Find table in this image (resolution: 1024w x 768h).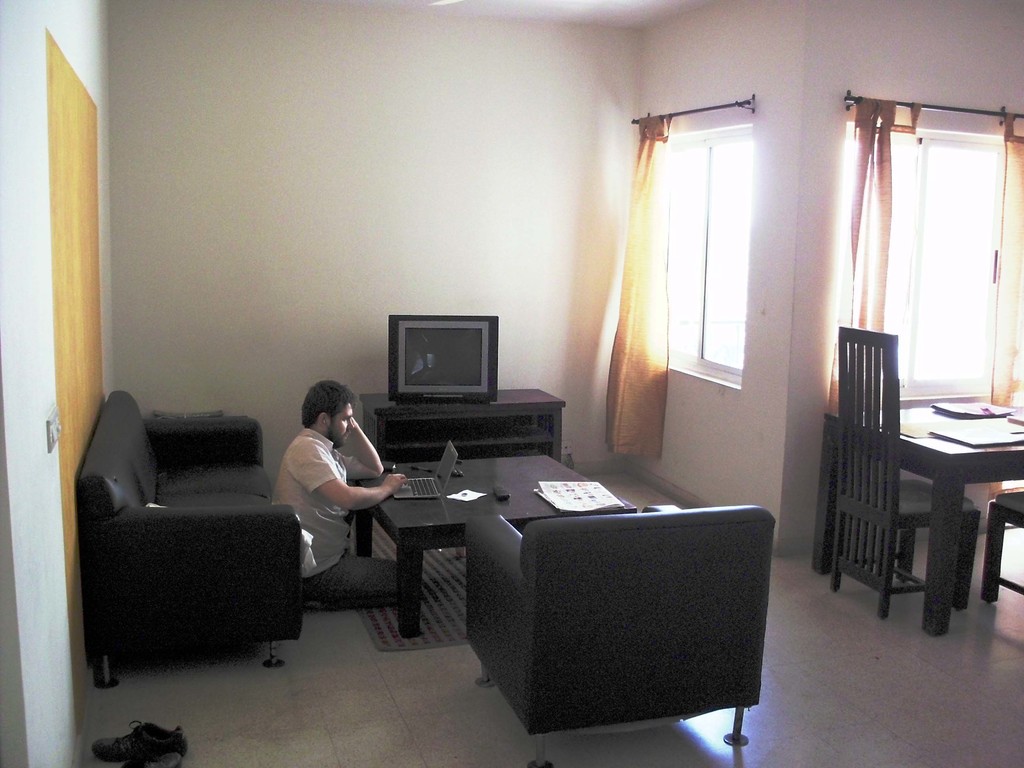
detection(821, 388, 1023, 627).
